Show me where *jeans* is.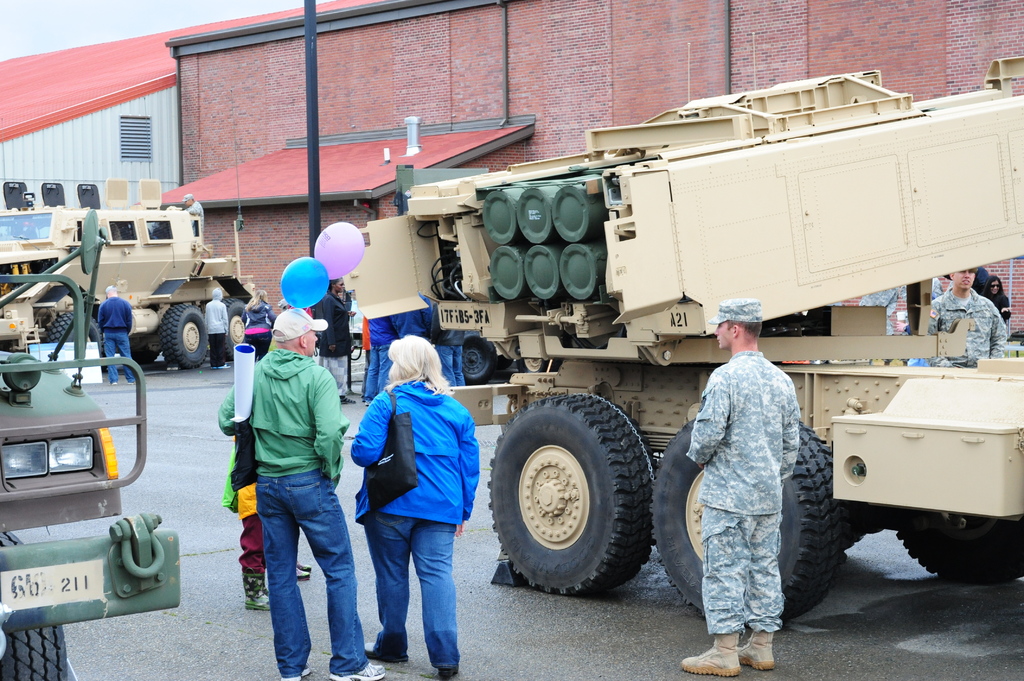
*jeans* is at [253,474,367,677].
